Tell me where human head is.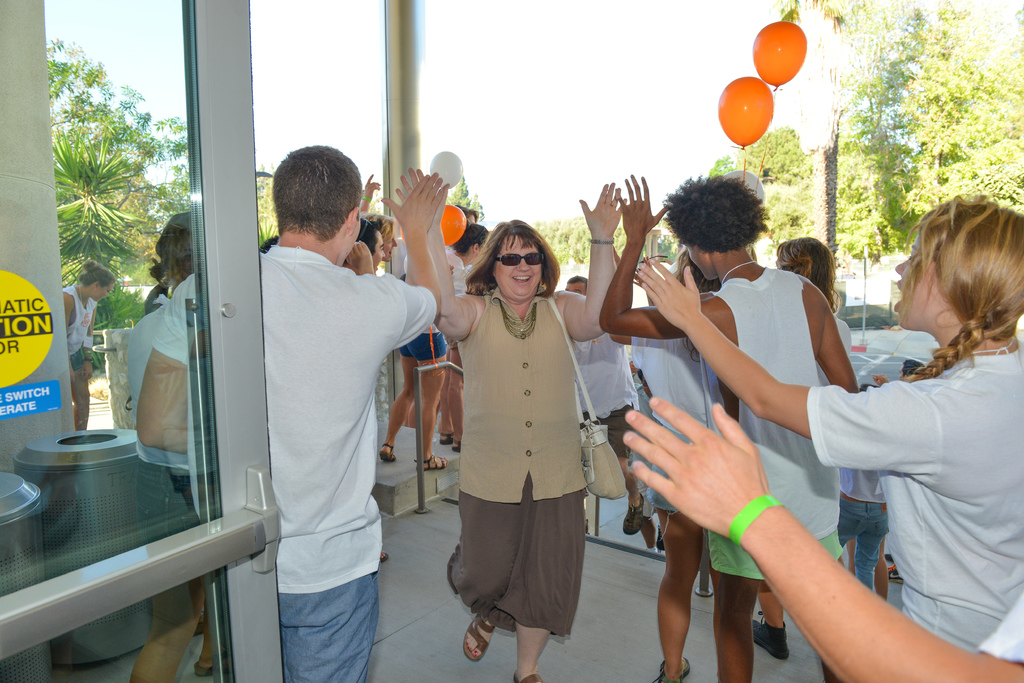
human head is at bbox=(343, 243, 374, 268).
